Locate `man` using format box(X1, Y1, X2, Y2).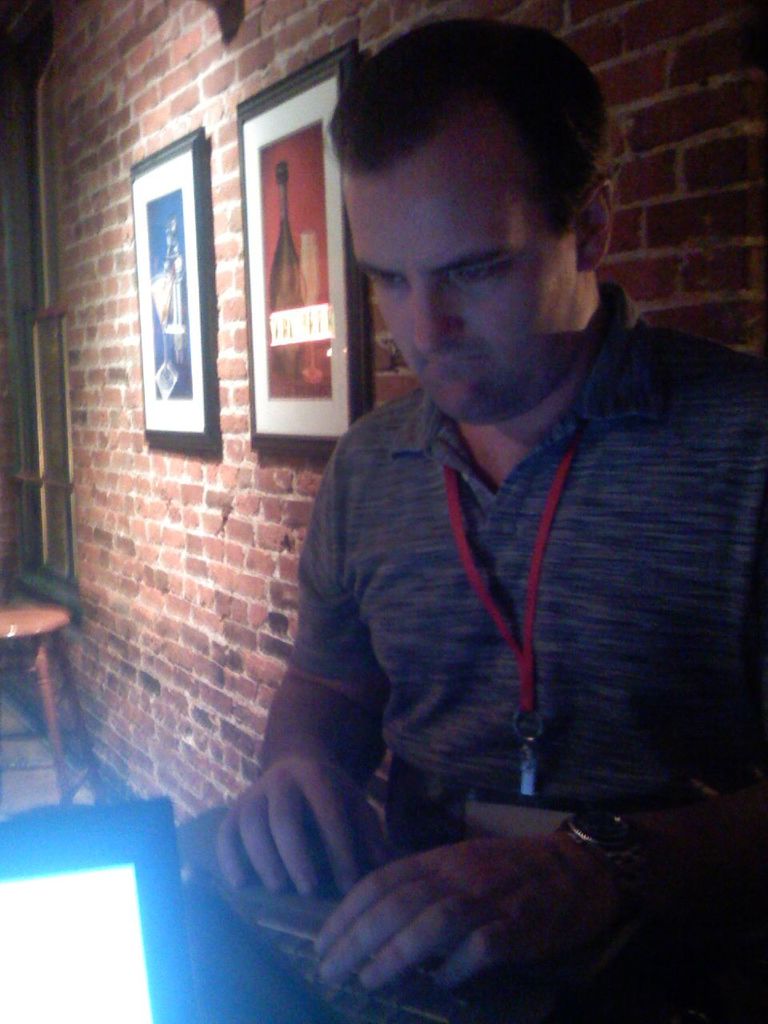
box(238, 65, 729, 914).
